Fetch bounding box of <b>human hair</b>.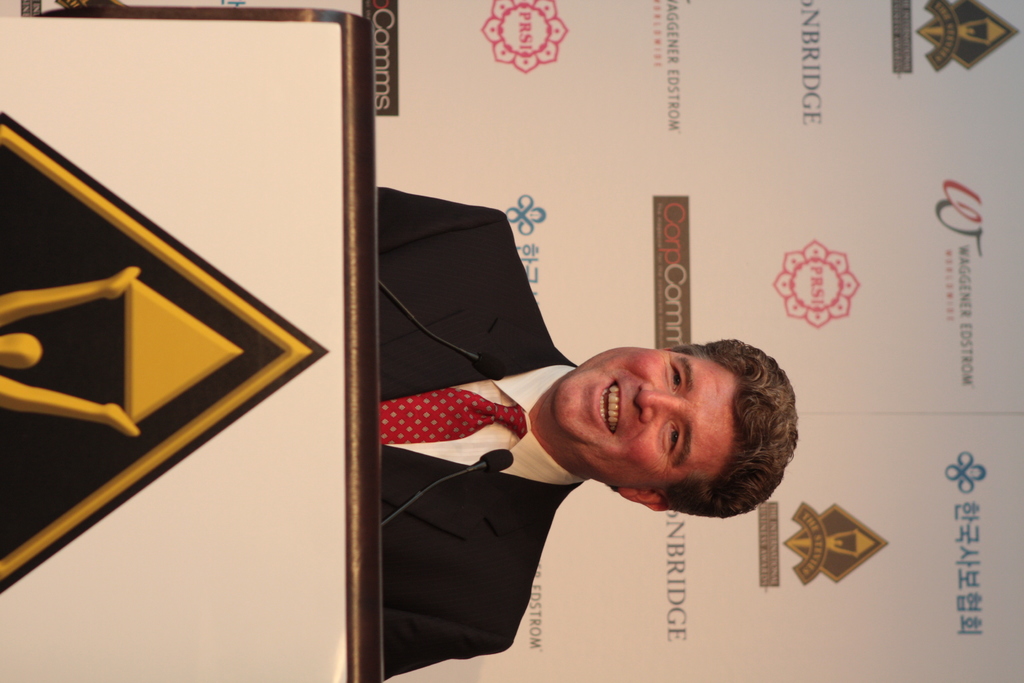
Bbox: (610,337,801,518).
